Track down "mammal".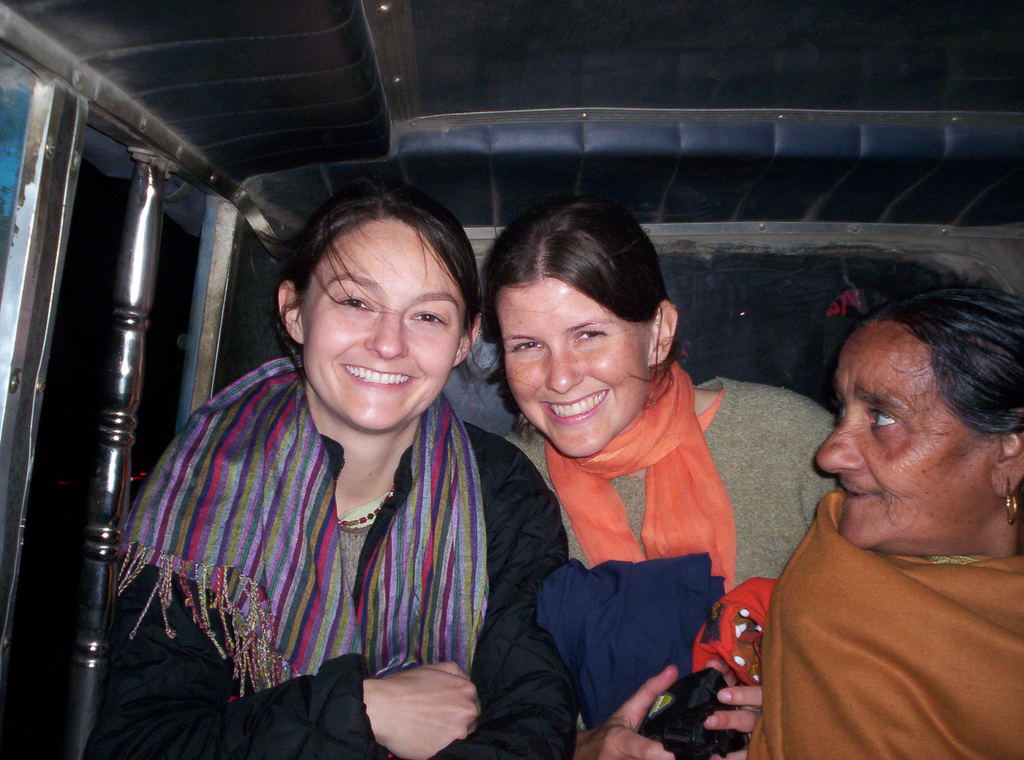
Tracked to rect(751, 273, 1023, 759).
